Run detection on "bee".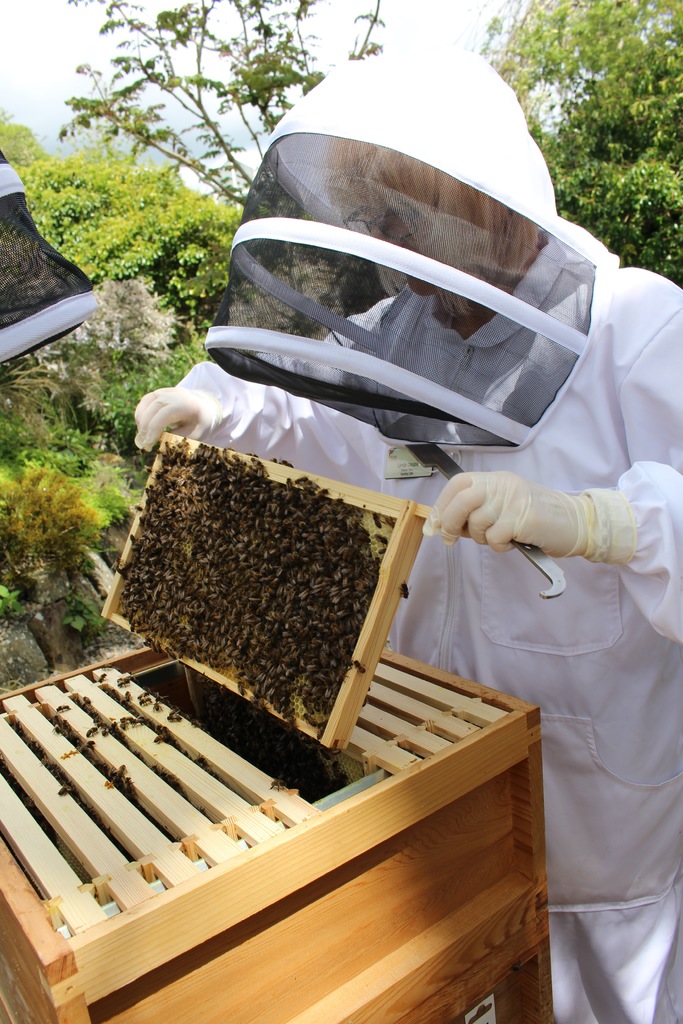
Result: [56, 724, 58, 738].
